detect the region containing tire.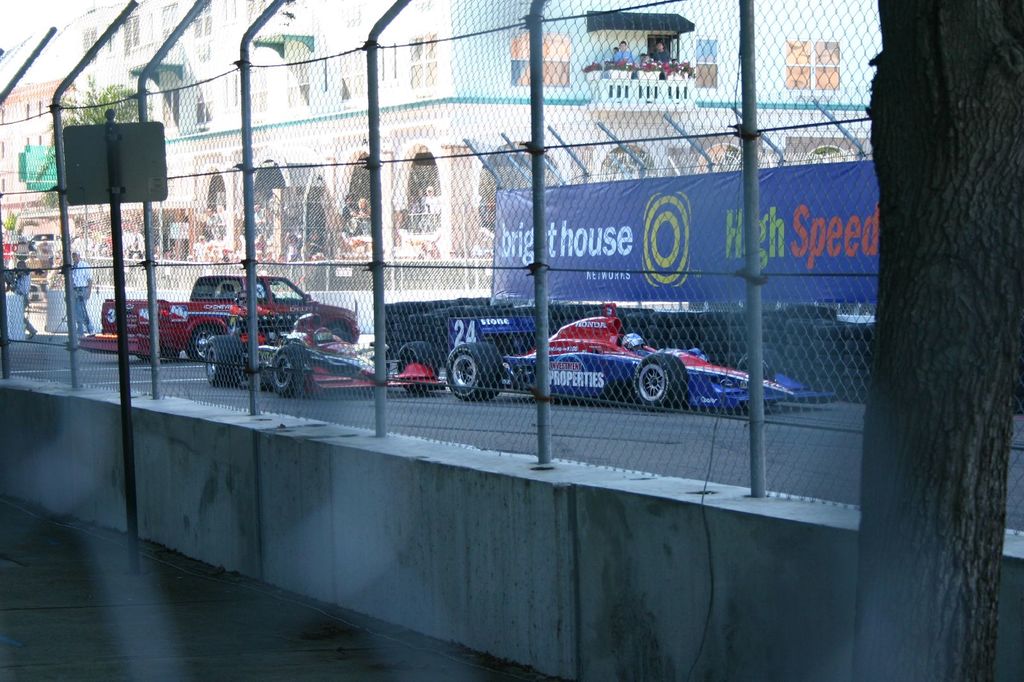
locate(397, 339, 445, 393).
